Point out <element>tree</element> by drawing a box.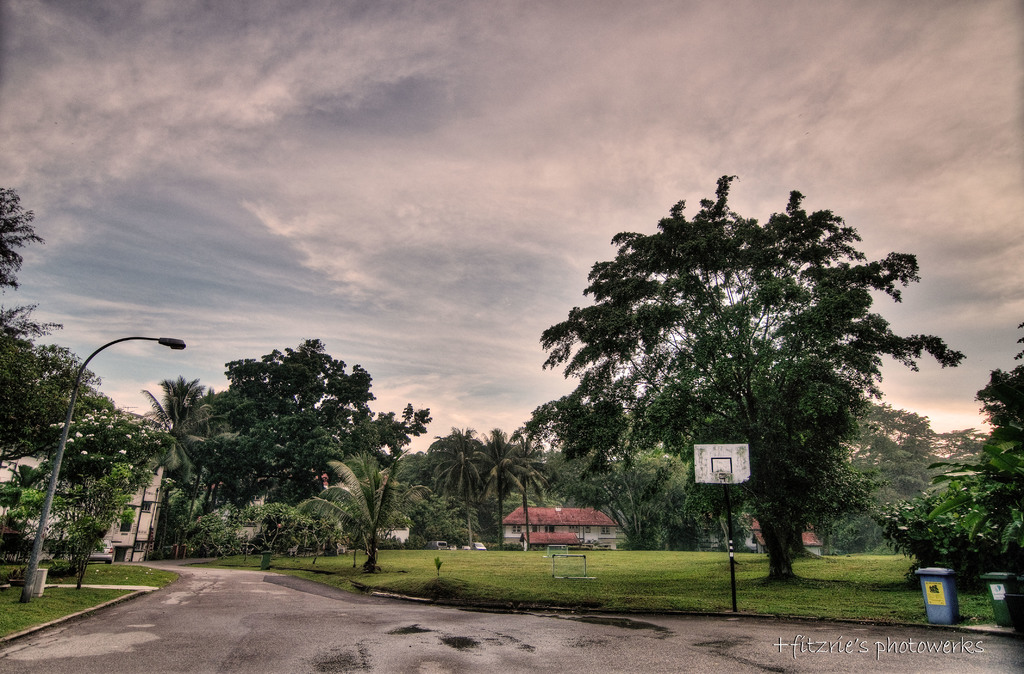
left=303, top=445, right=409, bottom=578.
